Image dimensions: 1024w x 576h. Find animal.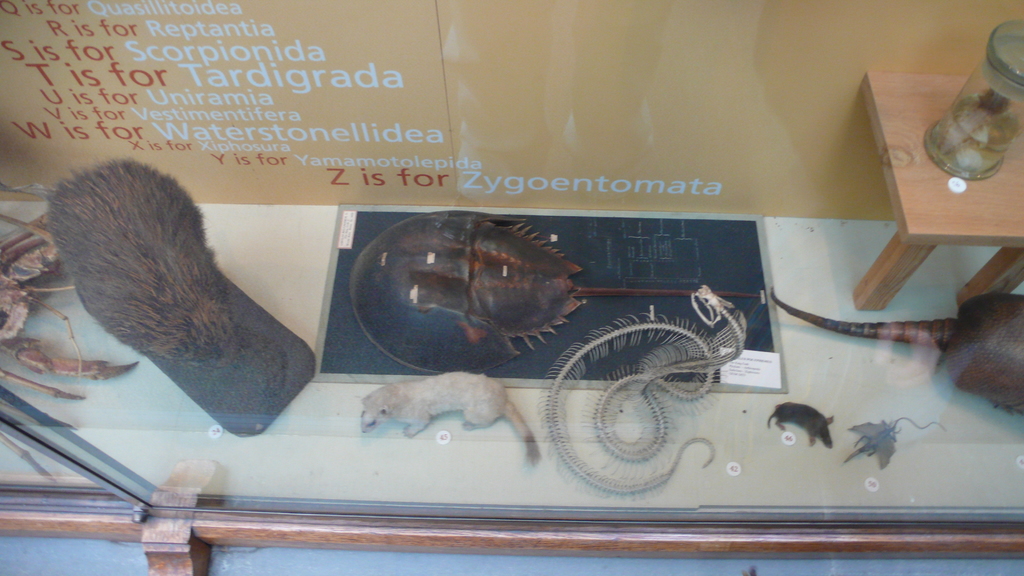
BBox(769, 291, 1023, 424).
